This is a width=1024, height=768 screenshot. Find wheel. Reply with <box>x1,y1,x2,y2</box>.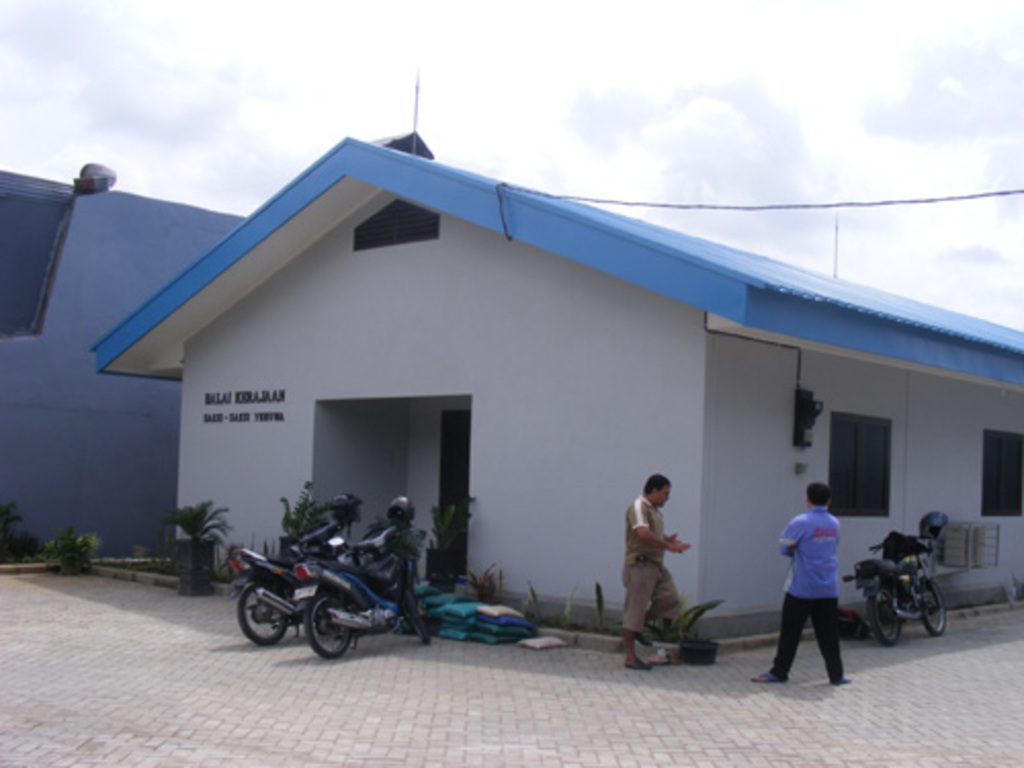
<box>279,596,362,664</box>.
